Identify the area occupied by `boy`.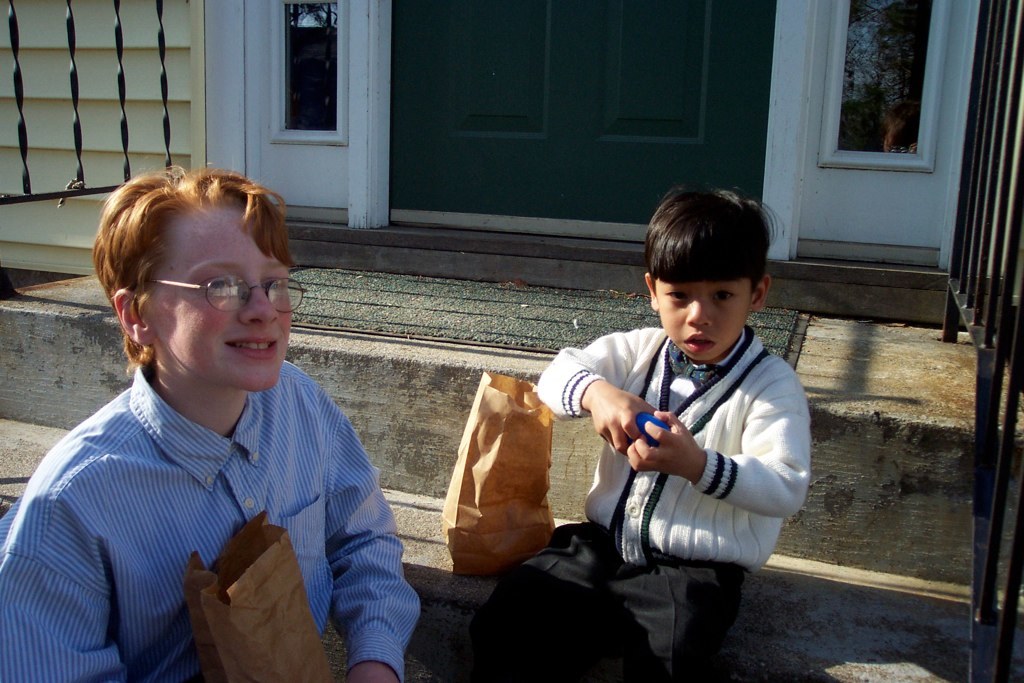
Area: bbox=[540, 162, 826, 654].
